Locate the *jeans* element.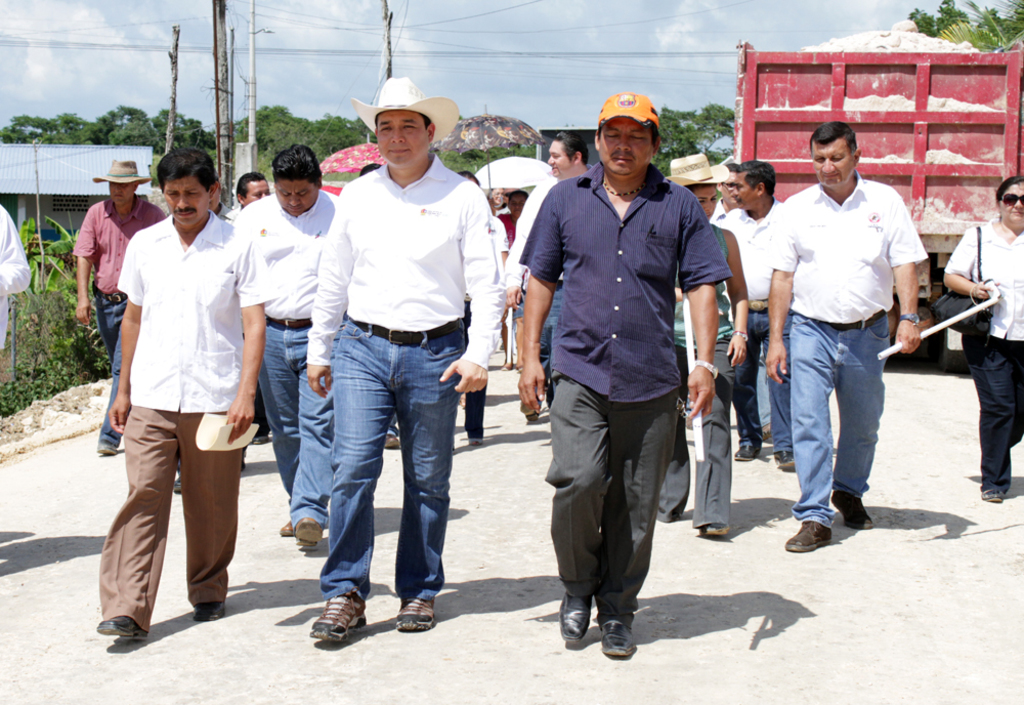
Element bbox: (x1=737, y1=300, x2=794, y2=450).
